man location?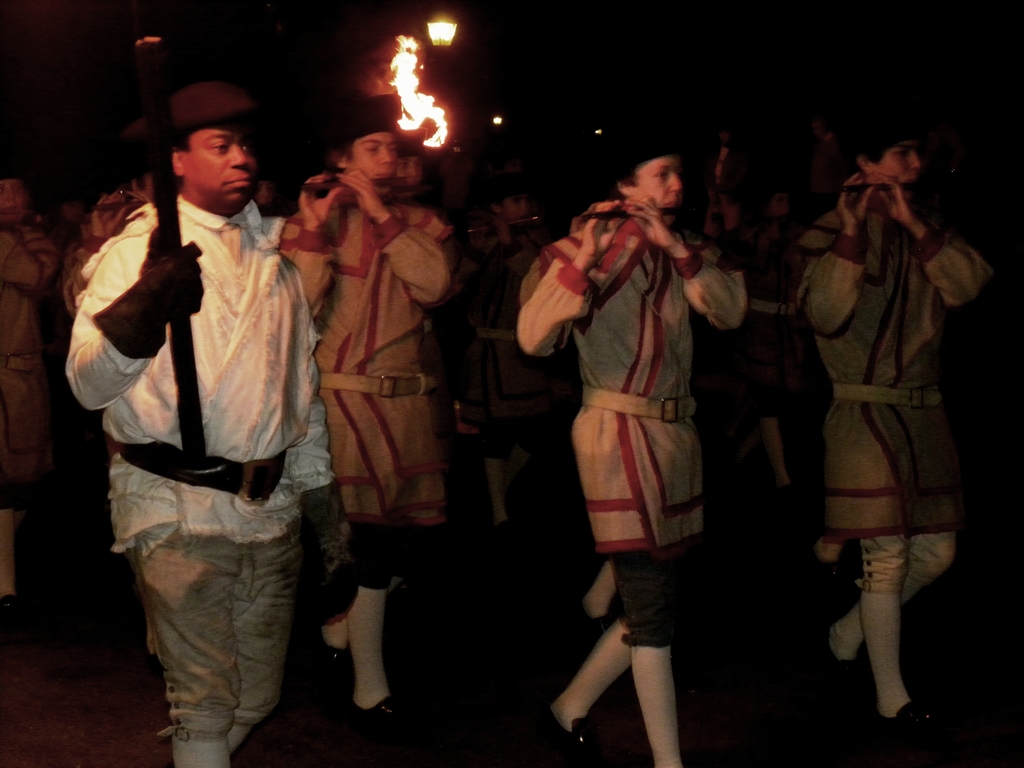
box=[272, 92, 455, 733]
